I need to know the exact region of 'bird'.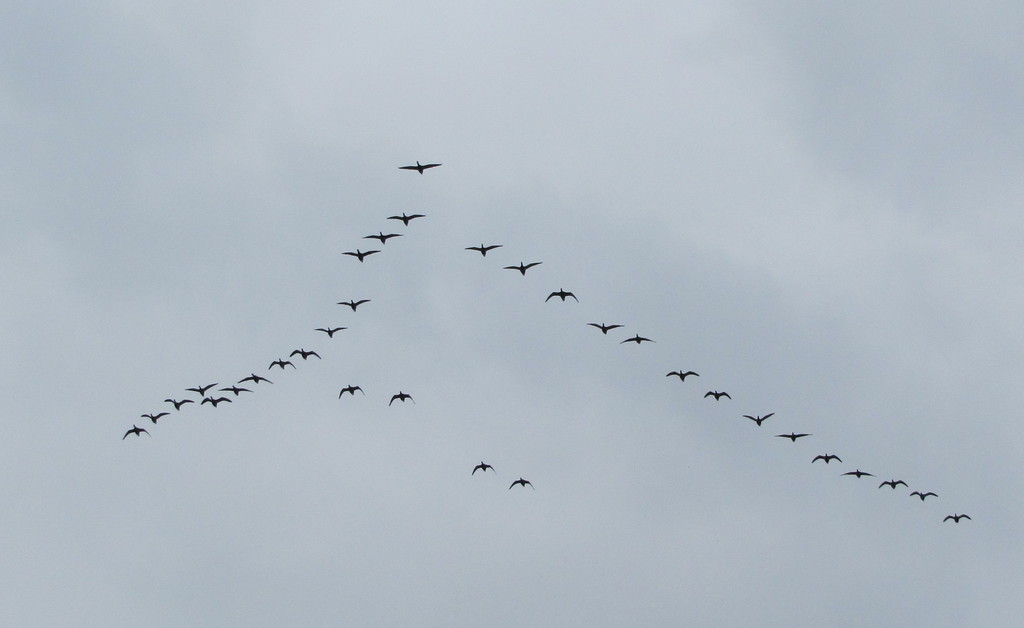
Region: BBox(336, 298, 368, 313).
